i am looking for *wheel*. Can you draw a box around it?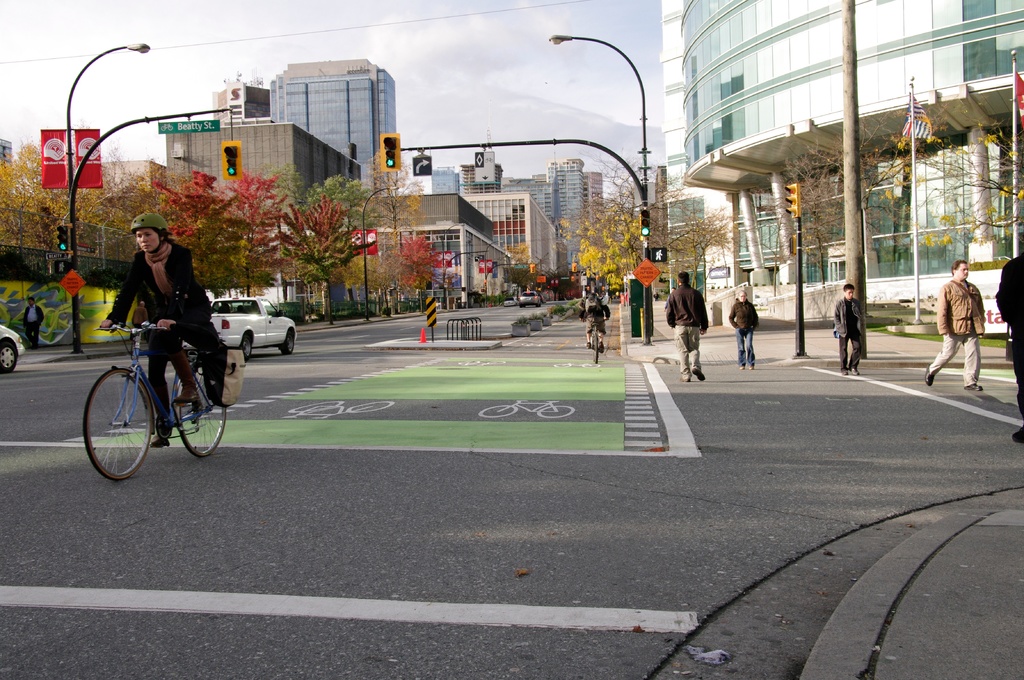
Sure, the bounding box is [x1=487, y1=360, x2=505, y2=367].
